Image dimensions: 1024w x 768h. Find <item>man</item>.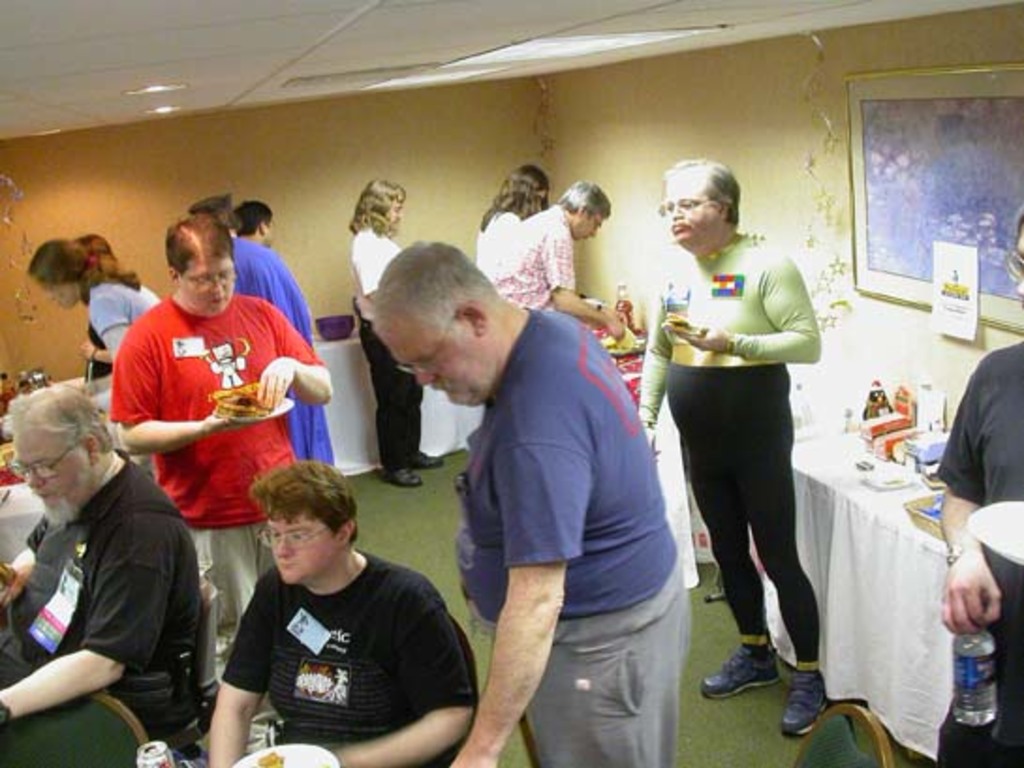
{"x1": 0, "y1": 387, "x2": 205, "y2": 725}.
